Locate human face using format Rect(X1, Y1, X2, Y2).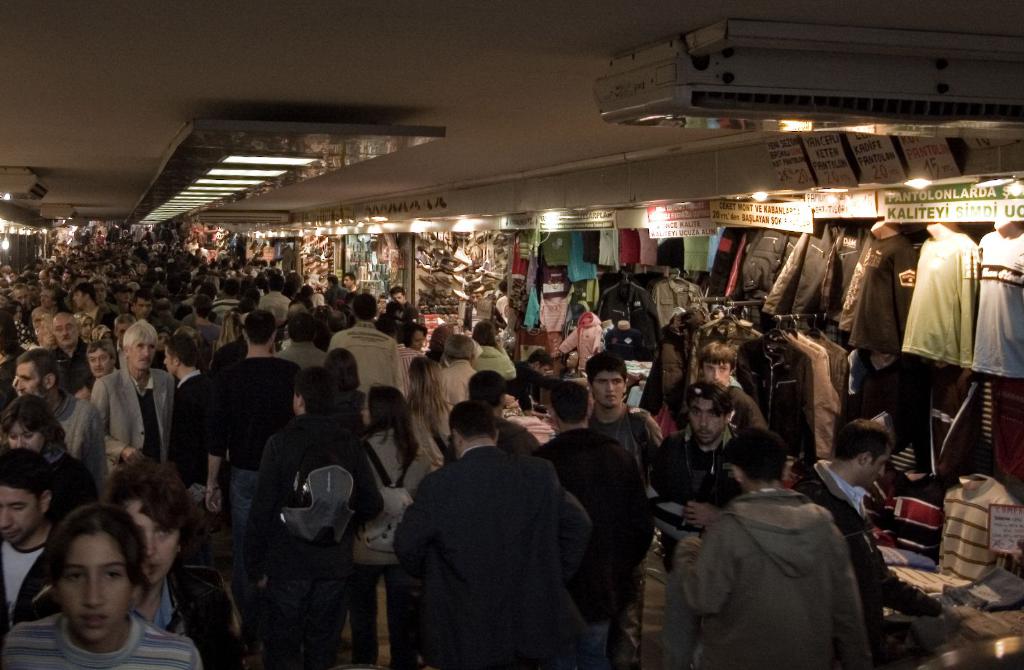
Rect(592, 365, 626, 410).
